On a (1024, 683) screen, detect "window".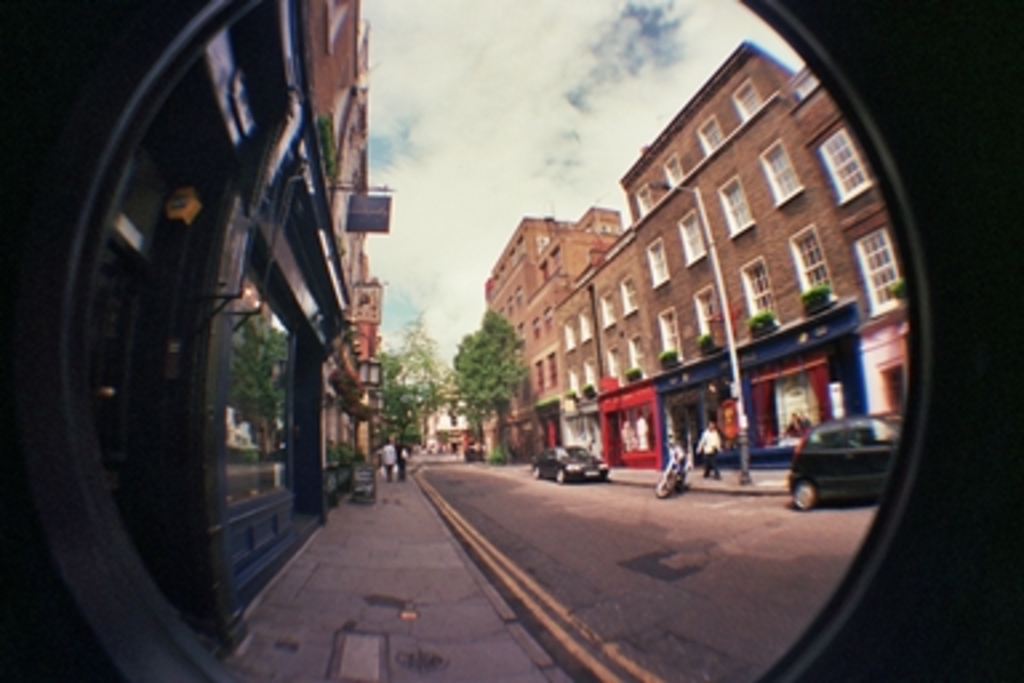
box(720, 179, 757, 237).
